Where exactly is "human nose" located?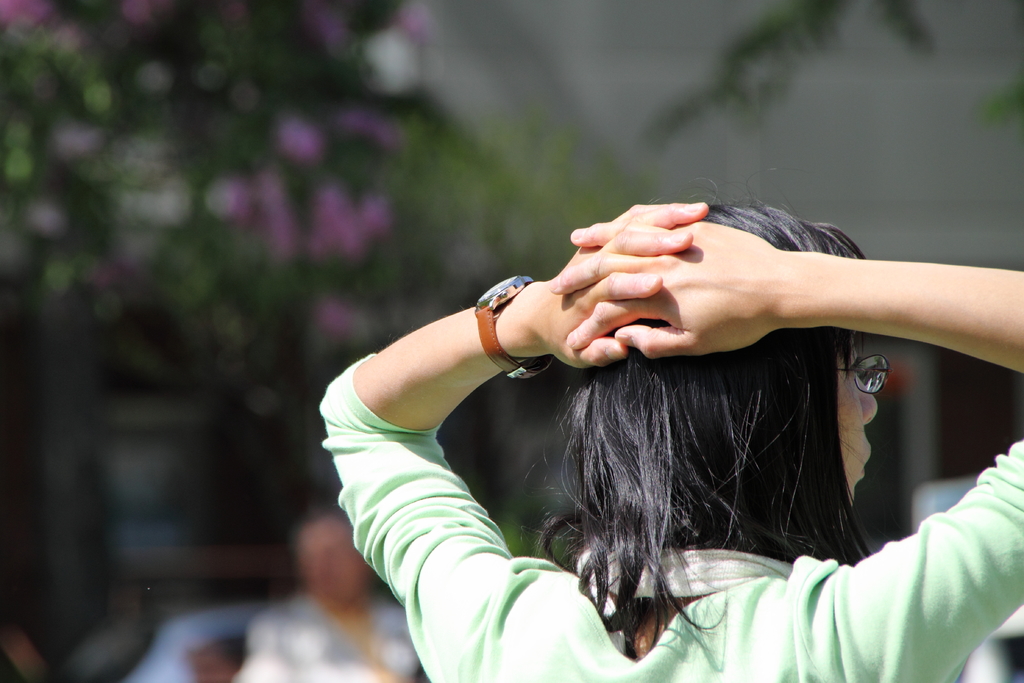
Its bounding box is detection(858, 379, 887, 426).
